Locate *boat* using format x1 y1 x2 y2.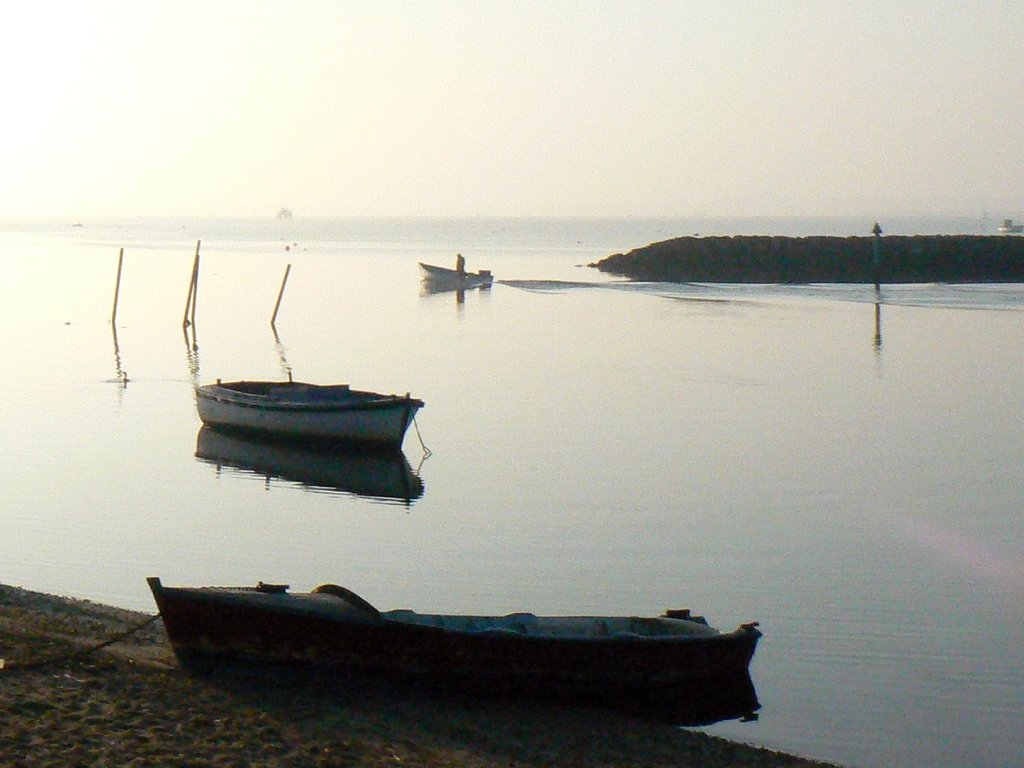
123 558 764 698.
